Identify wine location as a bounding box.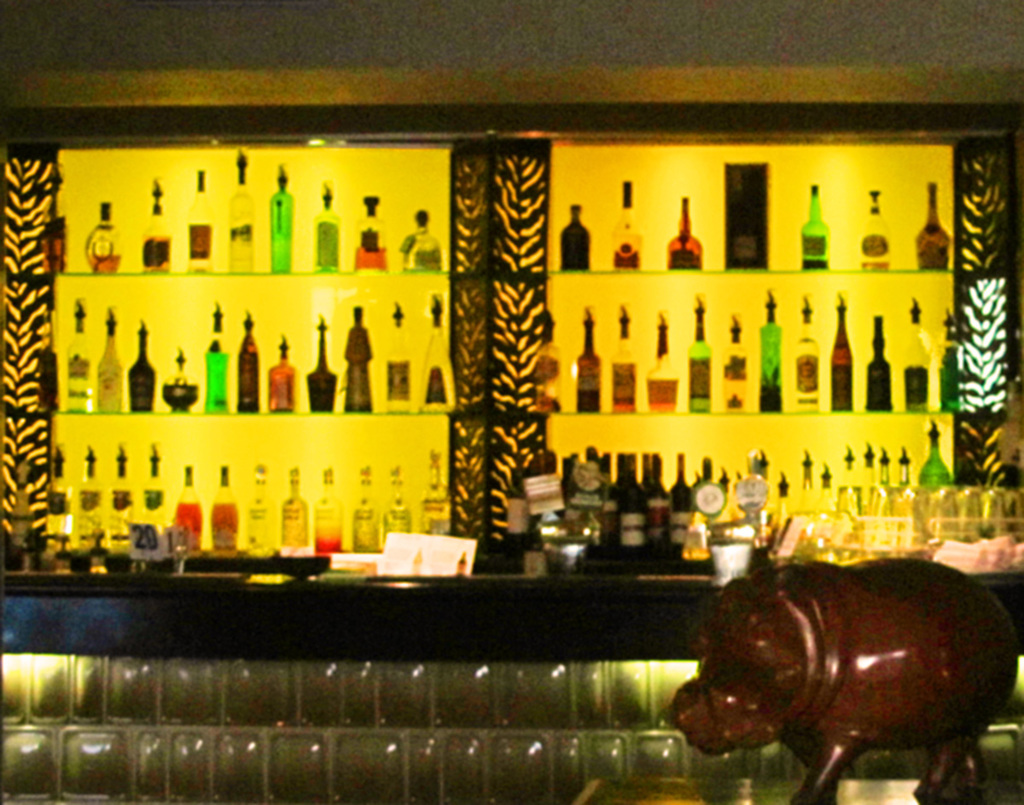
select_region(57, 285, 96, 413).
